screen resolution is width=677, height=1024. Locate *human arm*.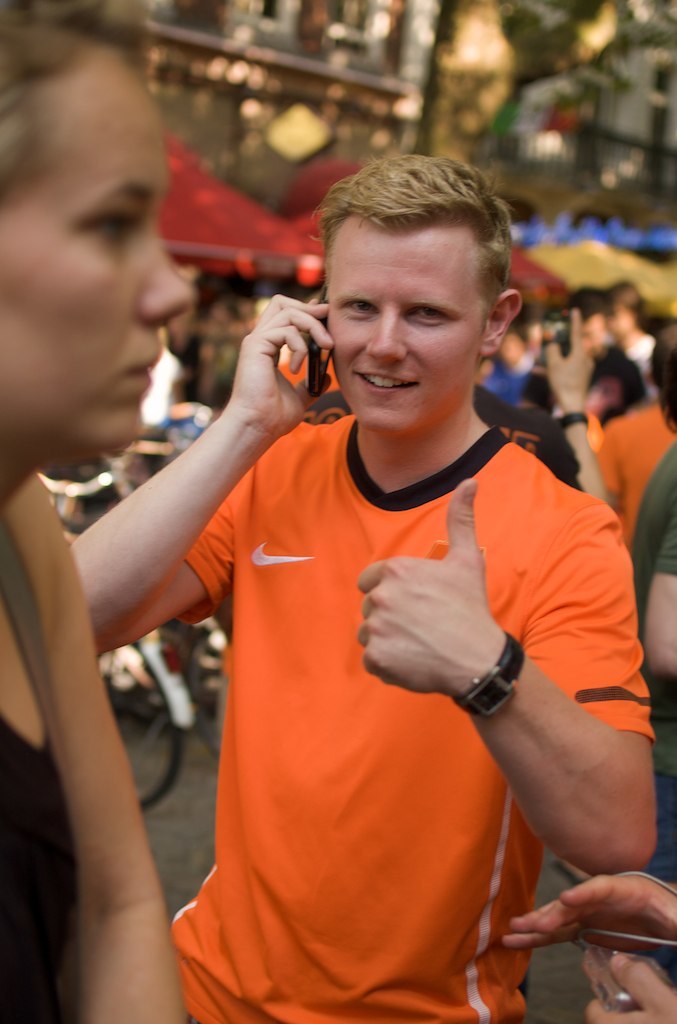
region(651, 511, 676, 662).
